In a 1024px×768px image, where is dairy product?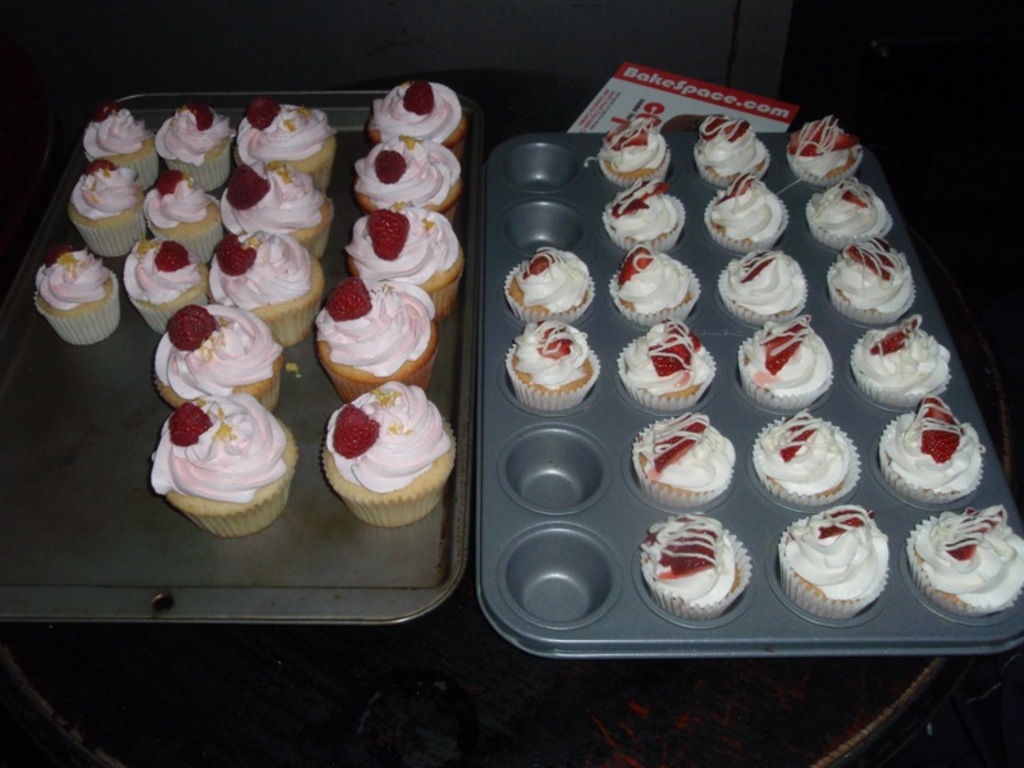
200,219,316,321.
